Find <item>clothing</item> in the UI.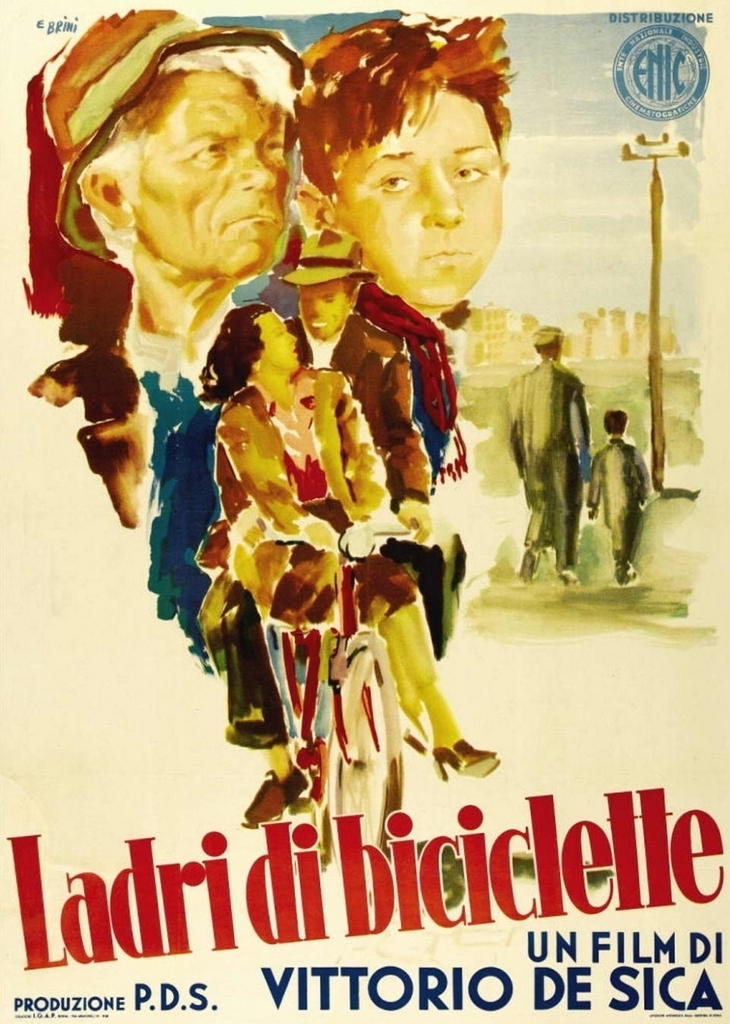
UI element at bbox(594, 433, 650, 570).
